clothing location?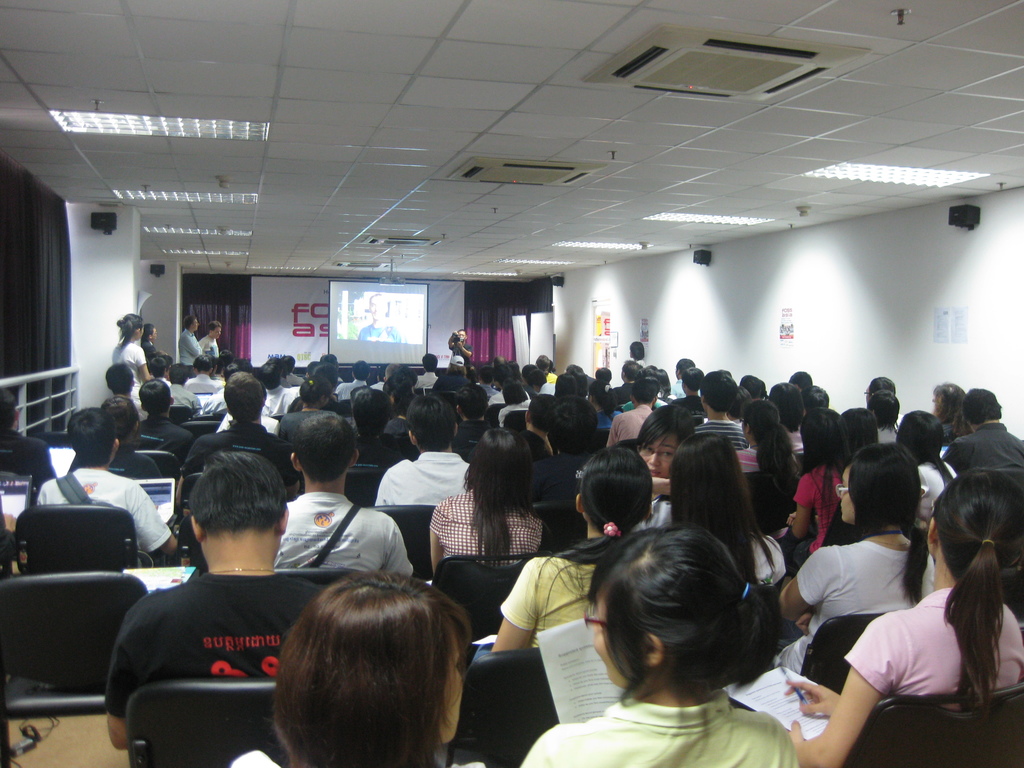
l=784, t=539, r=934, b=662
